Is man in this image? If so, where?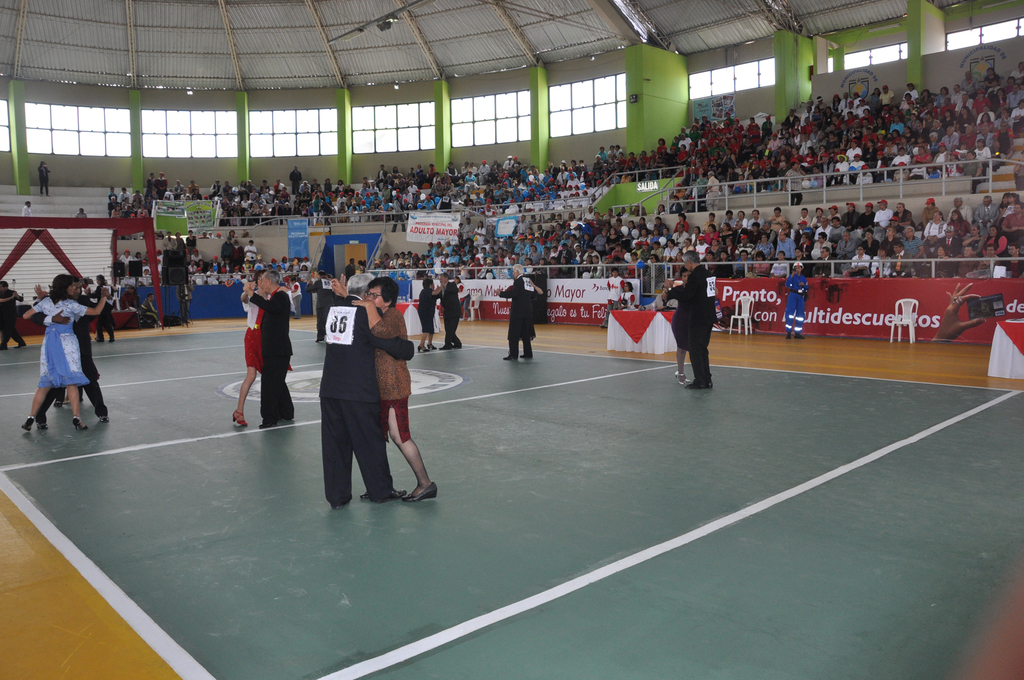
Yes, at 788/247/810/273.
